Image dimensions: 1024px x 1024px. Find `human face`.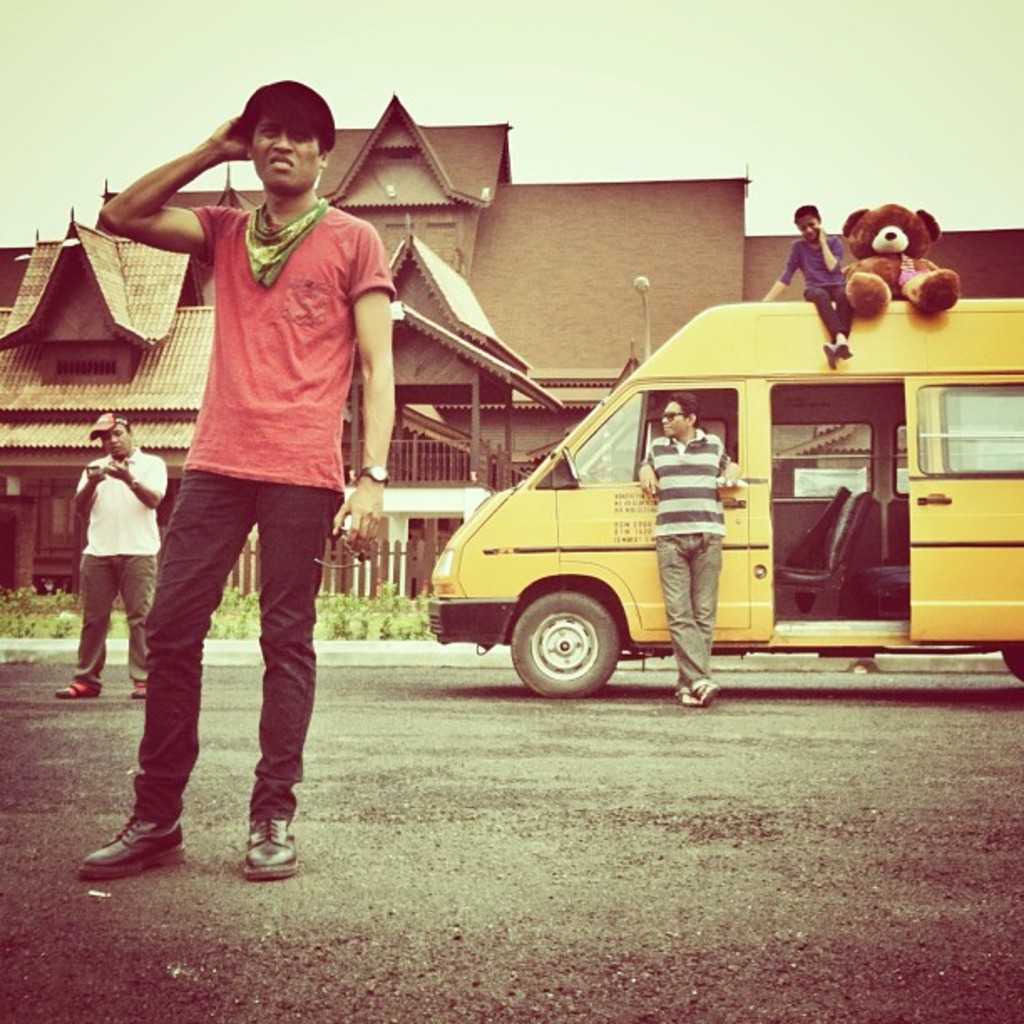
bbox=(99, 425, 134, 455).
